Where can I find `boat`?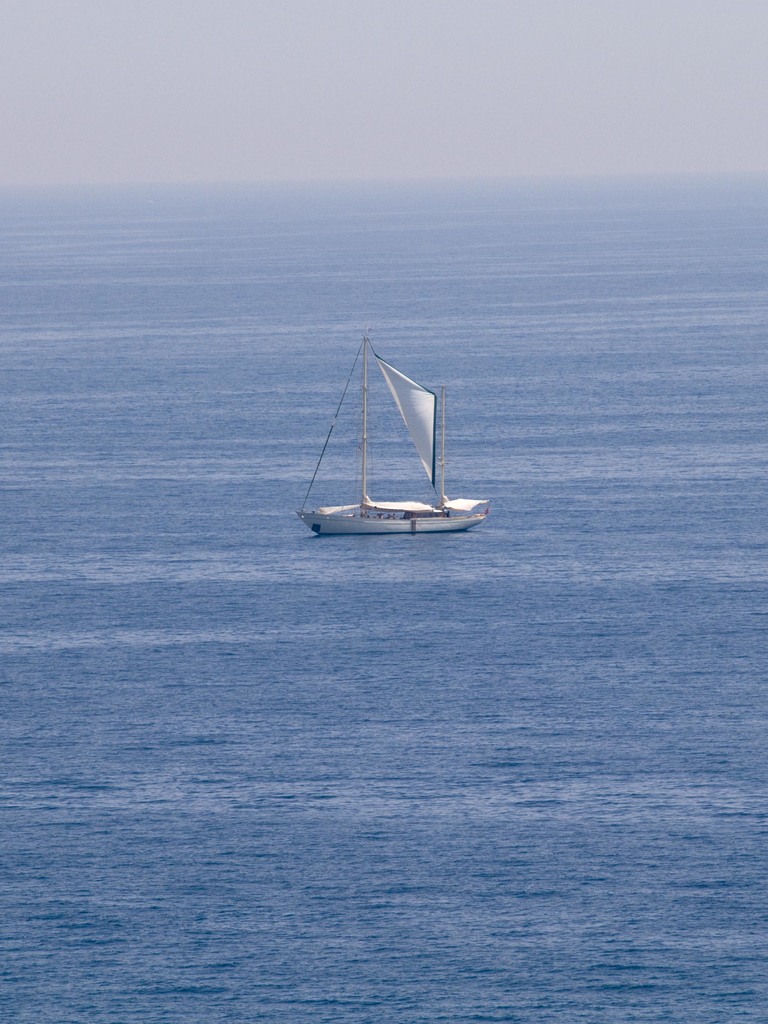
You can find it at locate(296, 330, 493, 536).
